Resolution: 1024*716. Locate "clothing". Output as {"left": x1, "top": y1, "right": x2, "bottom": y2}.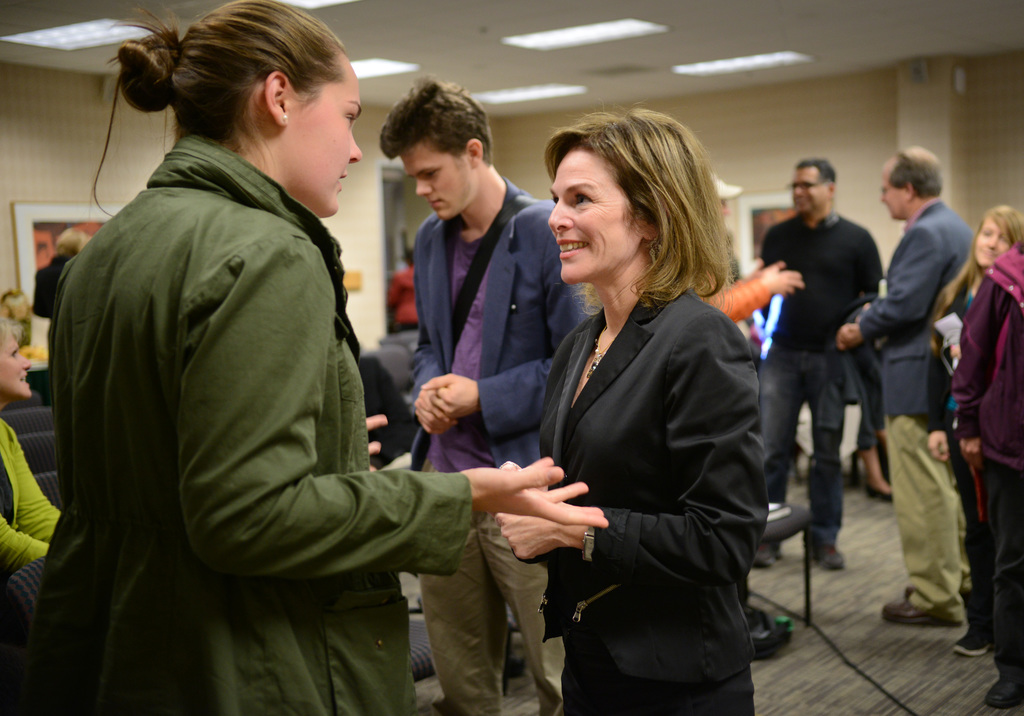
{"left": 538, "top": 257, "right": 768, "bottom": 712}.
